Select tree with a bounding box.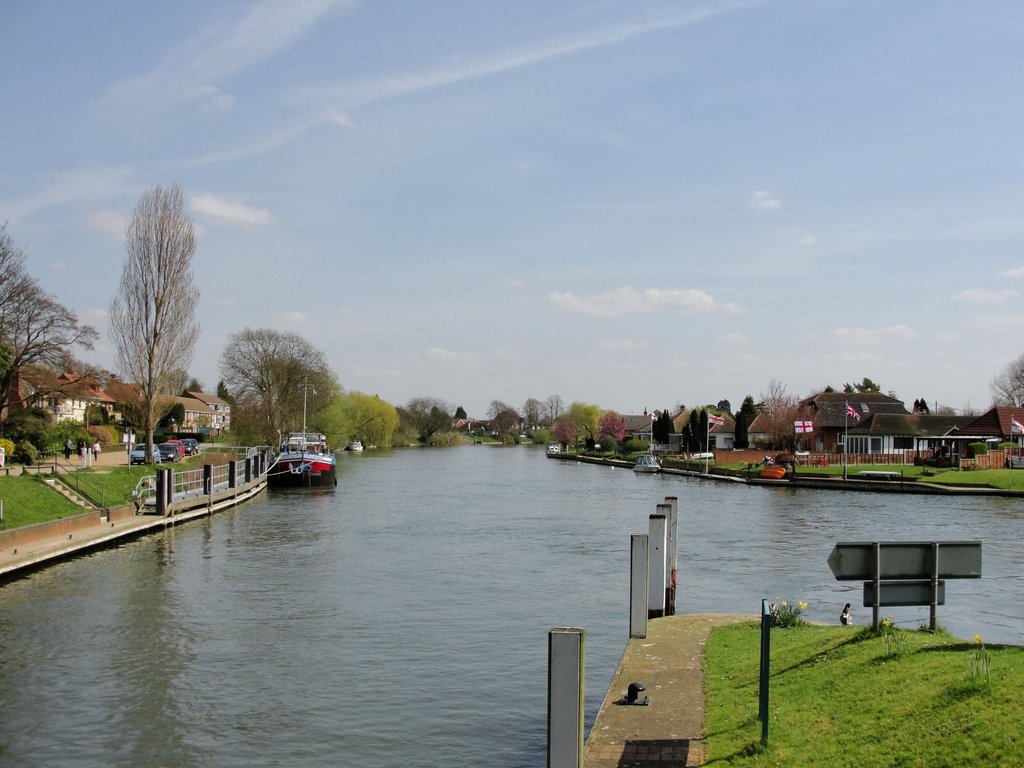
[x1=653, y1=399, x2=682, y2=445].
